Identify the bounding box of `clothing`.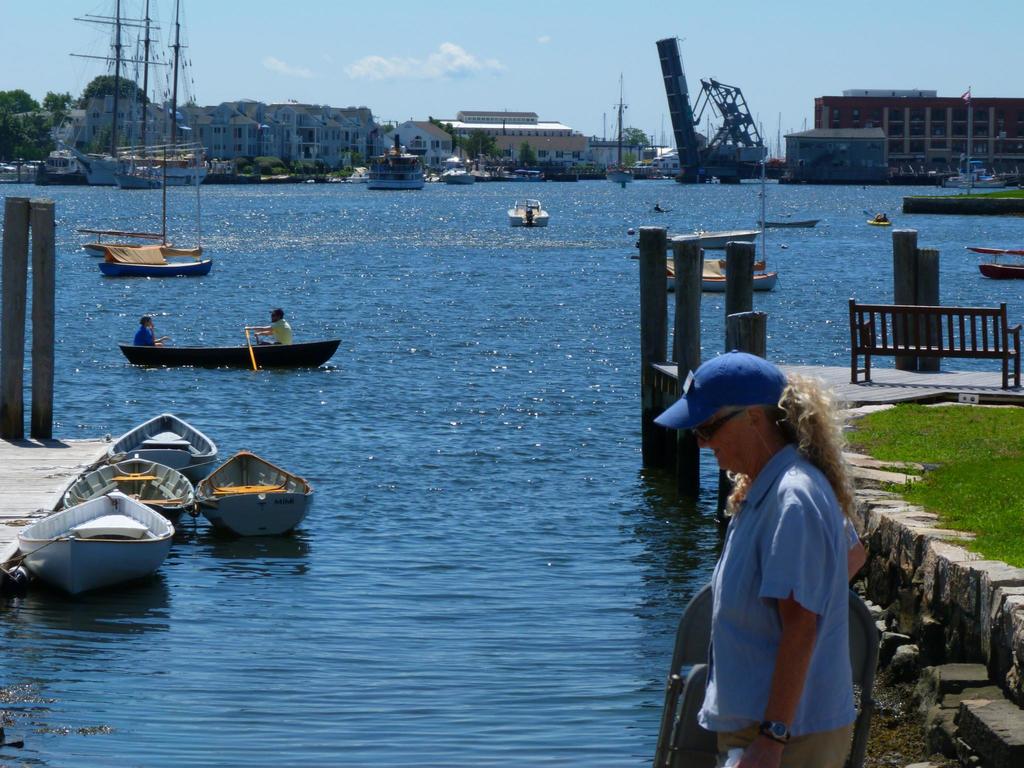
l=266, t=317, r=289, b=348.
